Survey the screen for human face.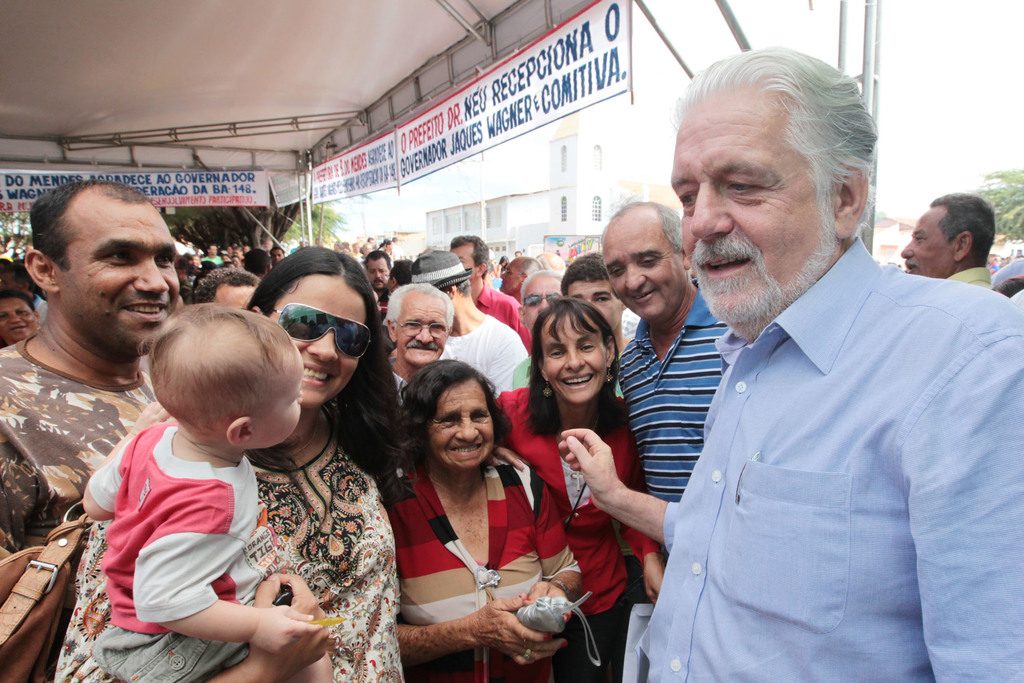
Survey found: BBox(671, 94, 834, 329).
